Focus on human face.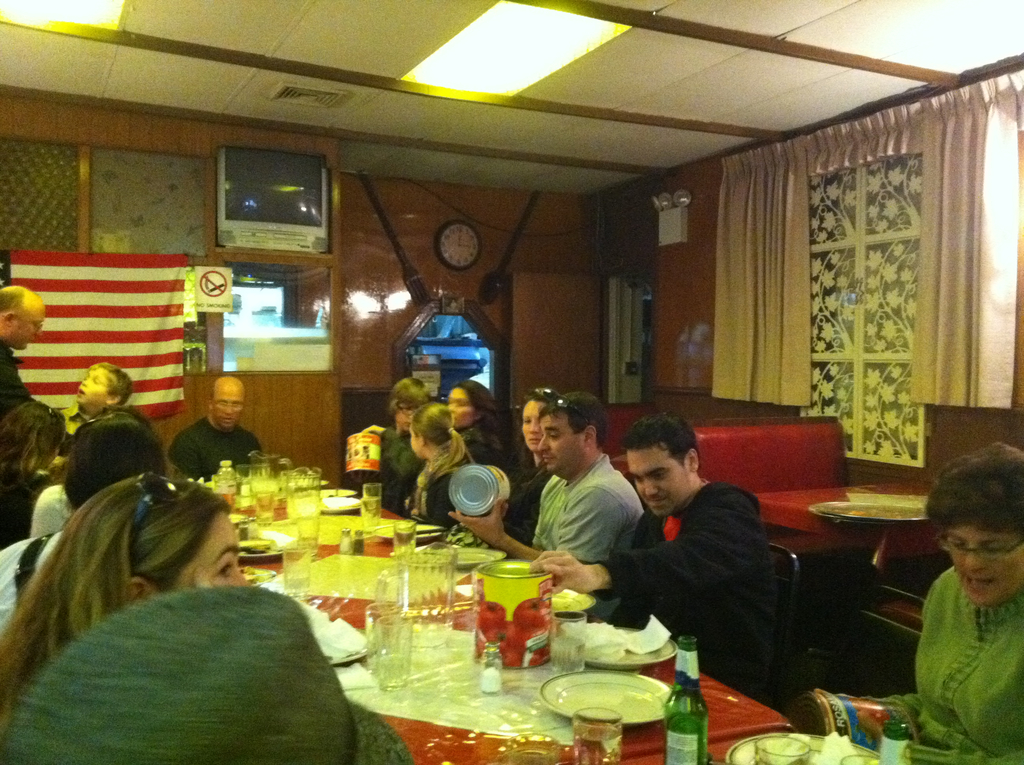
Focused at 521, 398, 545, 449.
